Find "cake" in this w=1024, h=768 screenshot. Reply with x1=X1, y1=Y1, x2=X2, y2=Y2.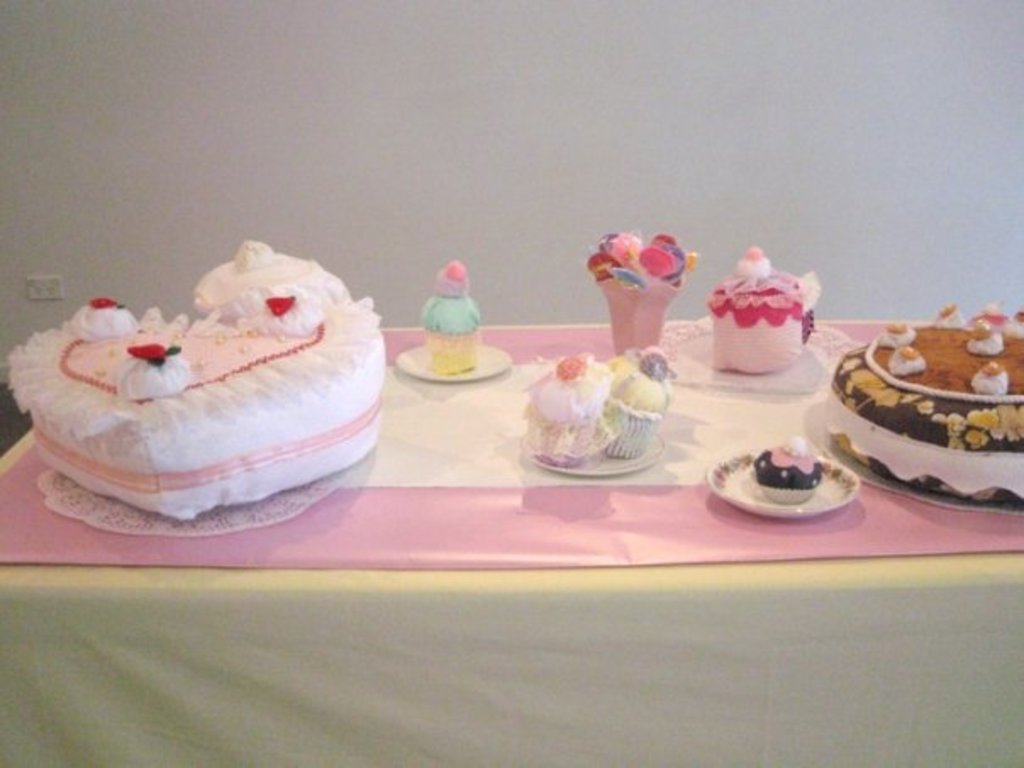
x1=832, y1=319, x2=1022, y2=505.
